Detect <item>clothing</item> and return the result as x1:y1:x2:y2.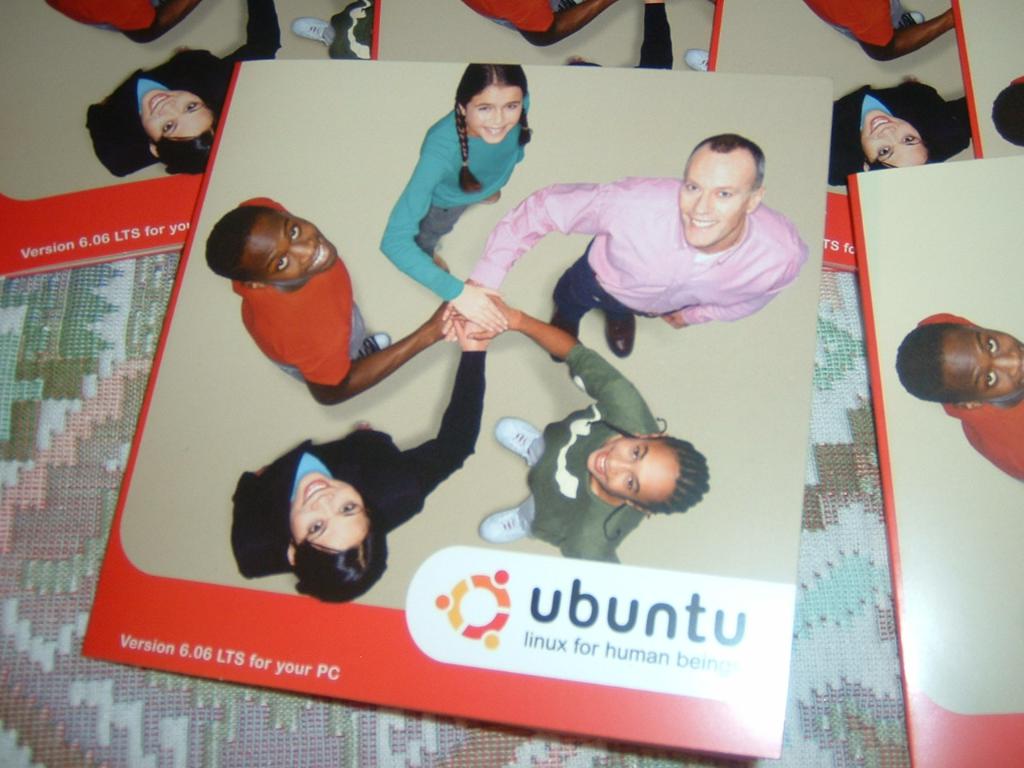
827:77:970:186.
